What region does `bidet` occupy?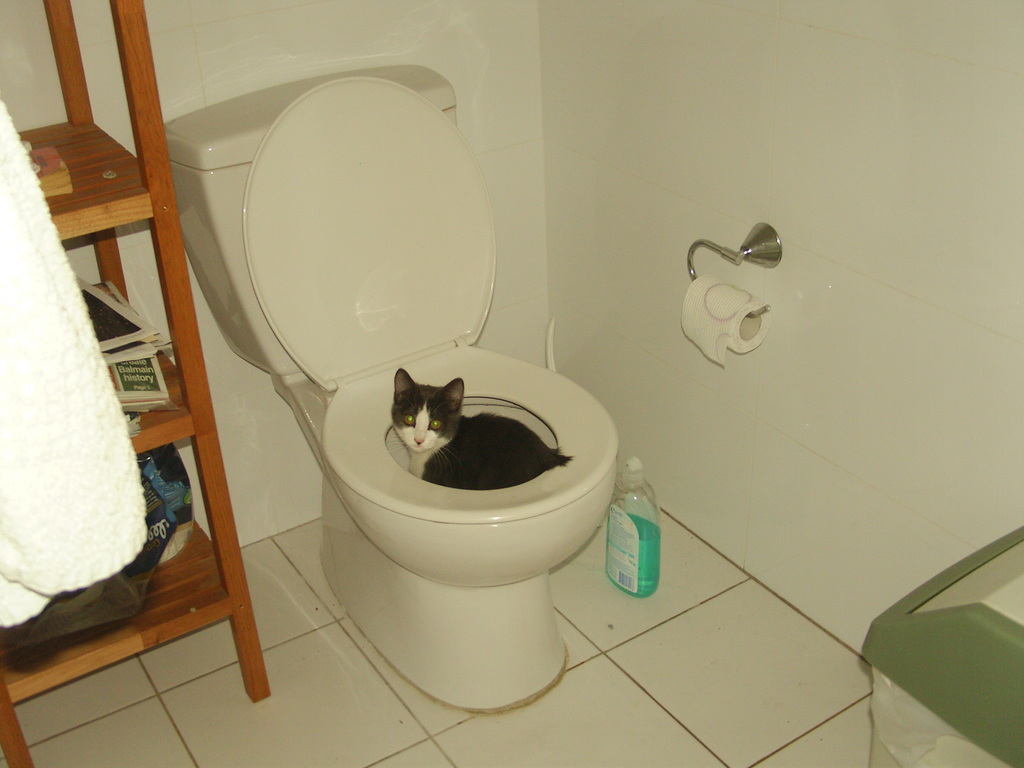
region(323, 353, 623, 723).
